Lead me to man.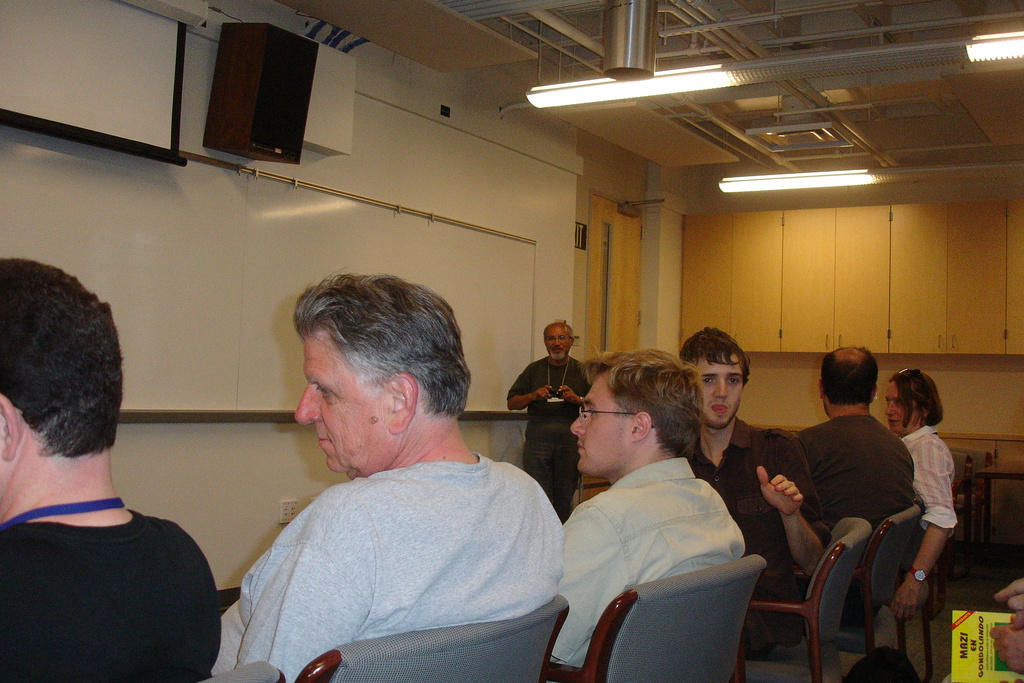
Lead to x1=674, y1=325, x2=829, y2=589.
